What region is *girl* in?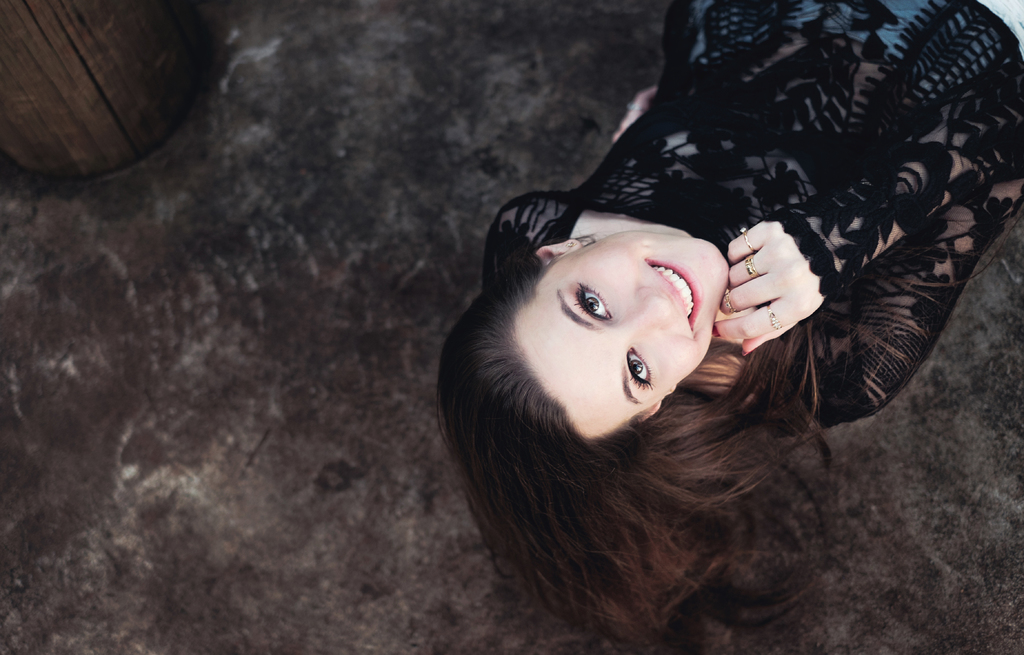
[440, 0, 1023, 636].
